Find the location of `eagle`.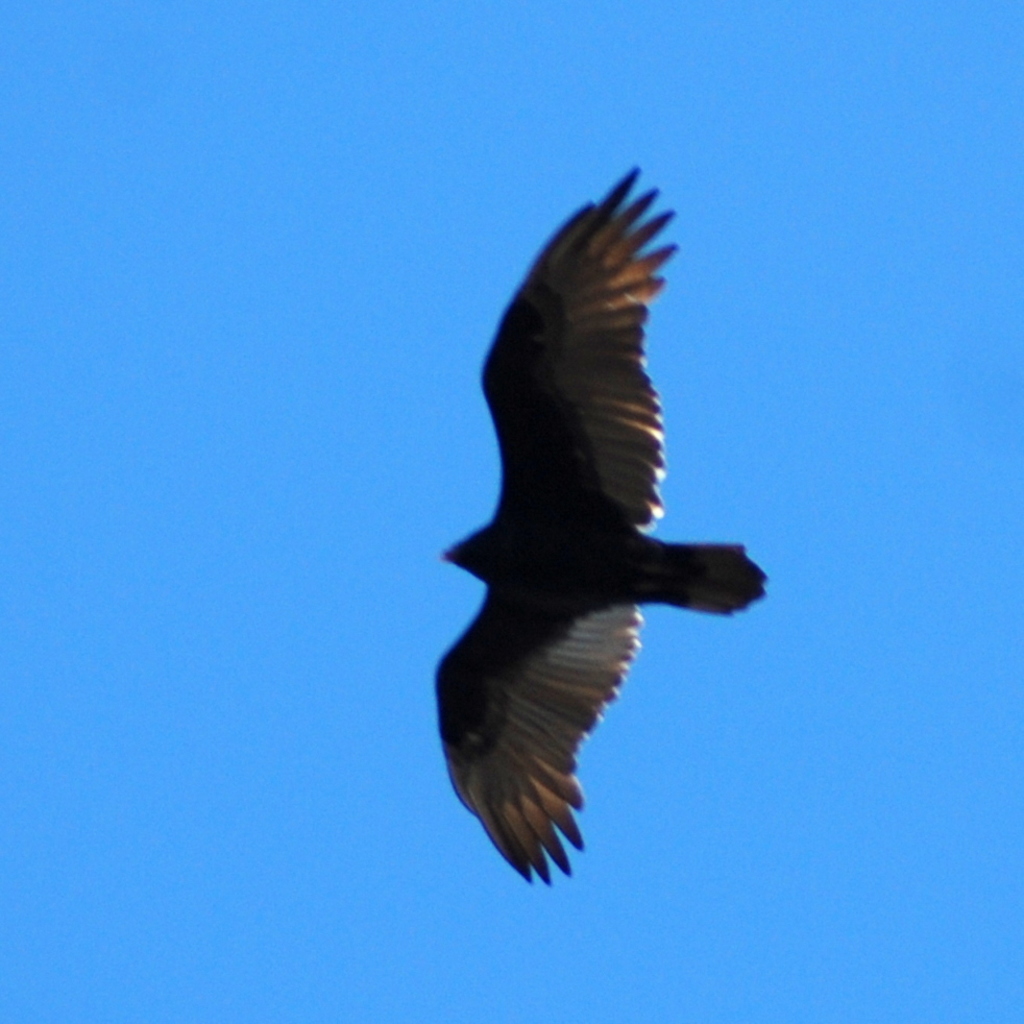
Location: [430, 162, 778, 888].
